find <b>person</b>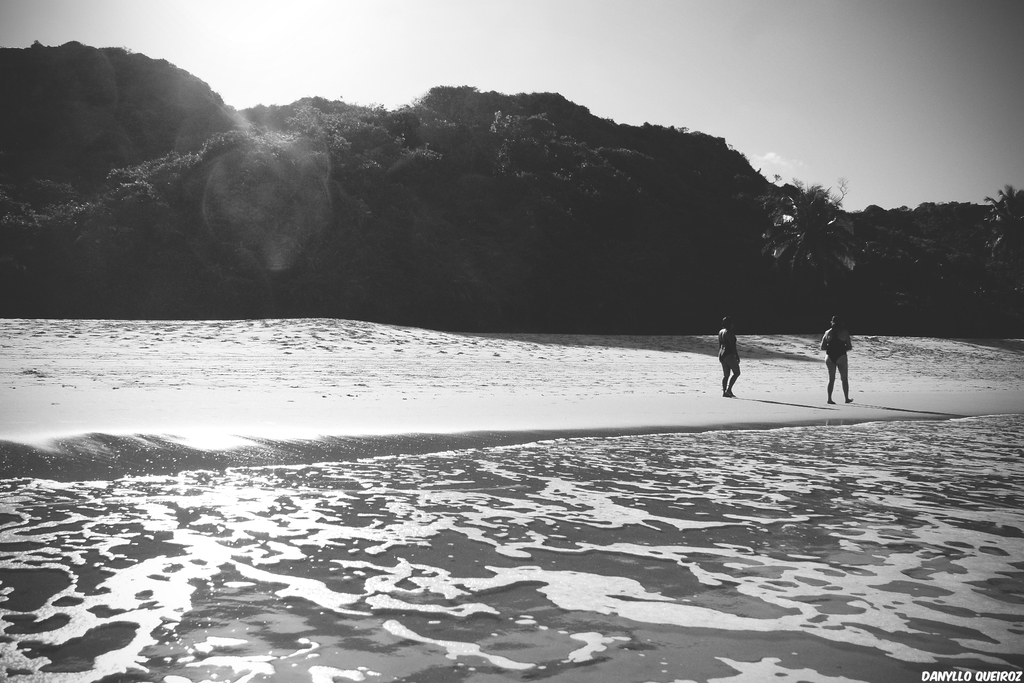
bbox(828, 308, 872, 392)
